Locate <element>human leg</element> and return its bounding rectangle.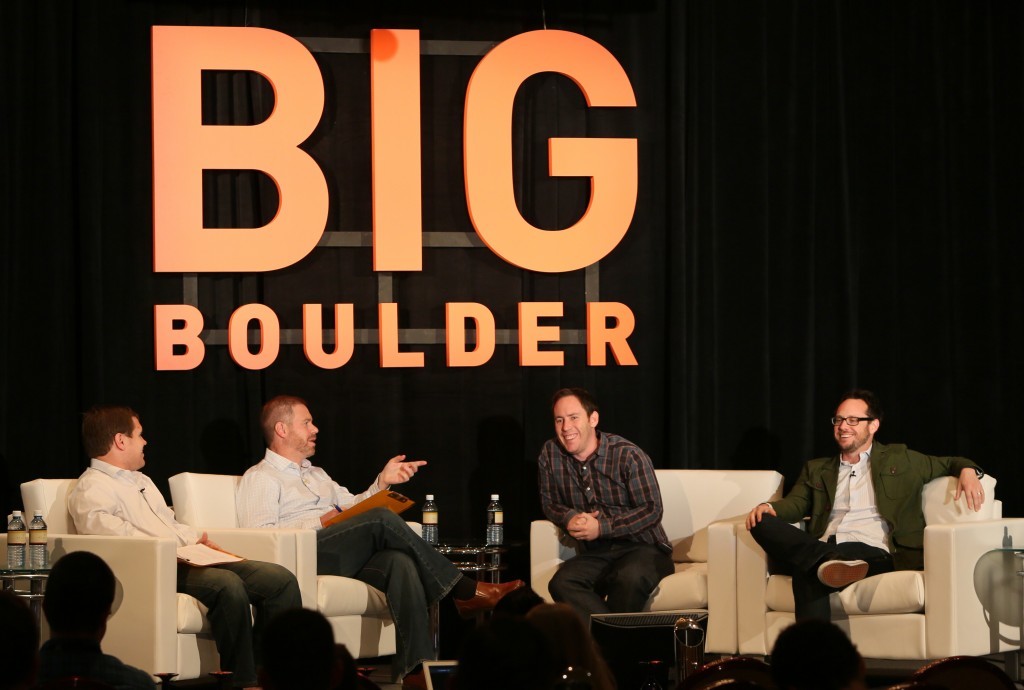
pyautogui.locateOnScreen(214, 563, 311, 689).
